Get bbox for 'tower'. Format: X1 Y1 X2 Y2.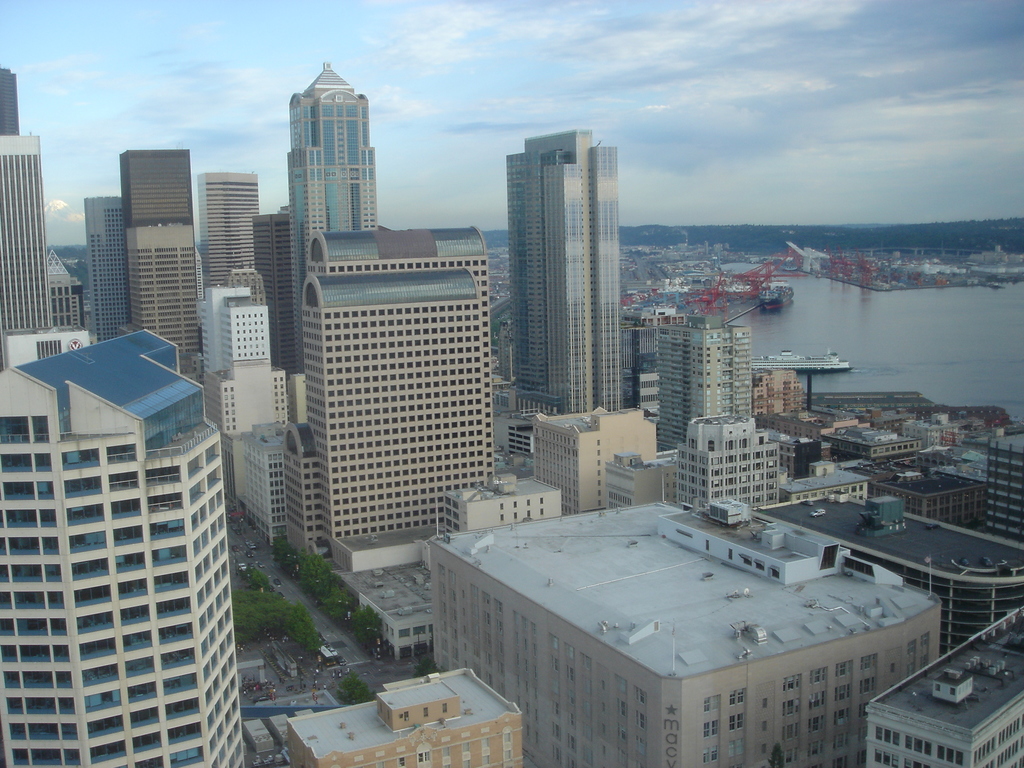
56 253 90 324.
